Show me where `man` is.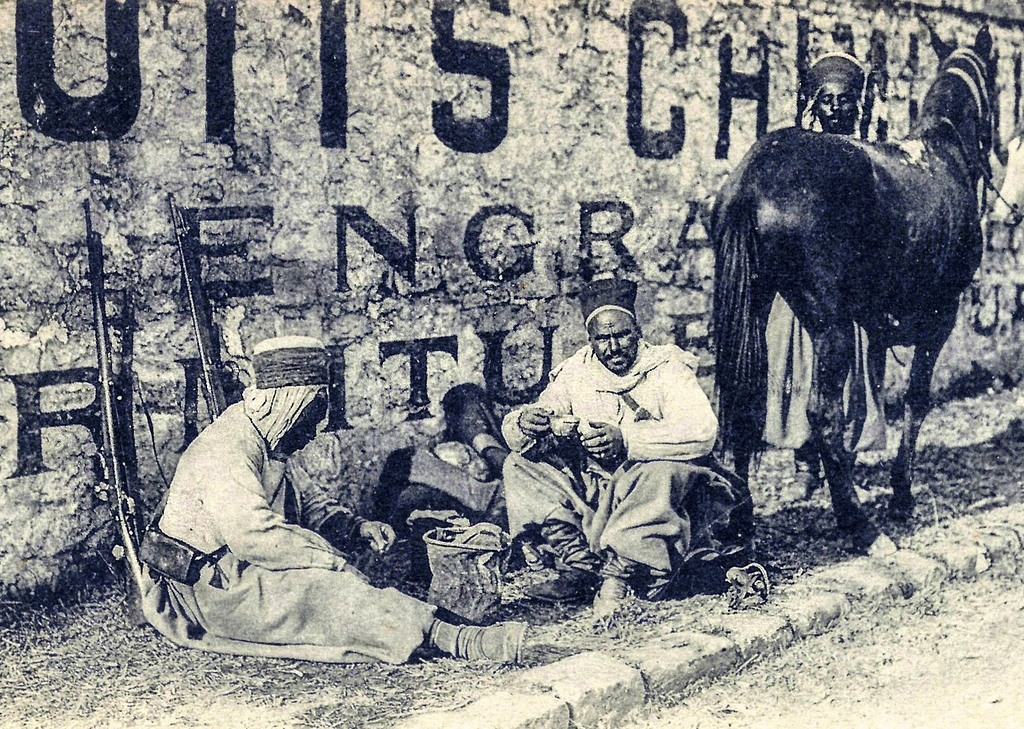
`man` is at [504,286,731,541].
